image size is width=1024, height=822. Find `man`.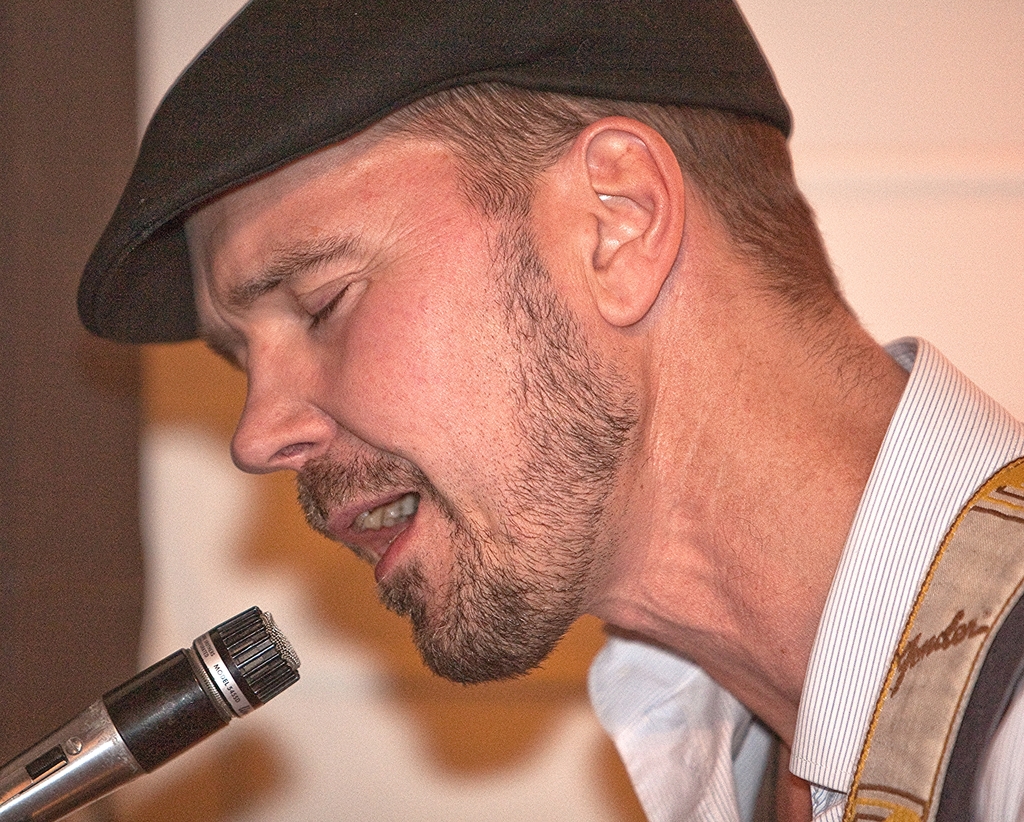
box=[80, 0, 1023, 821].
